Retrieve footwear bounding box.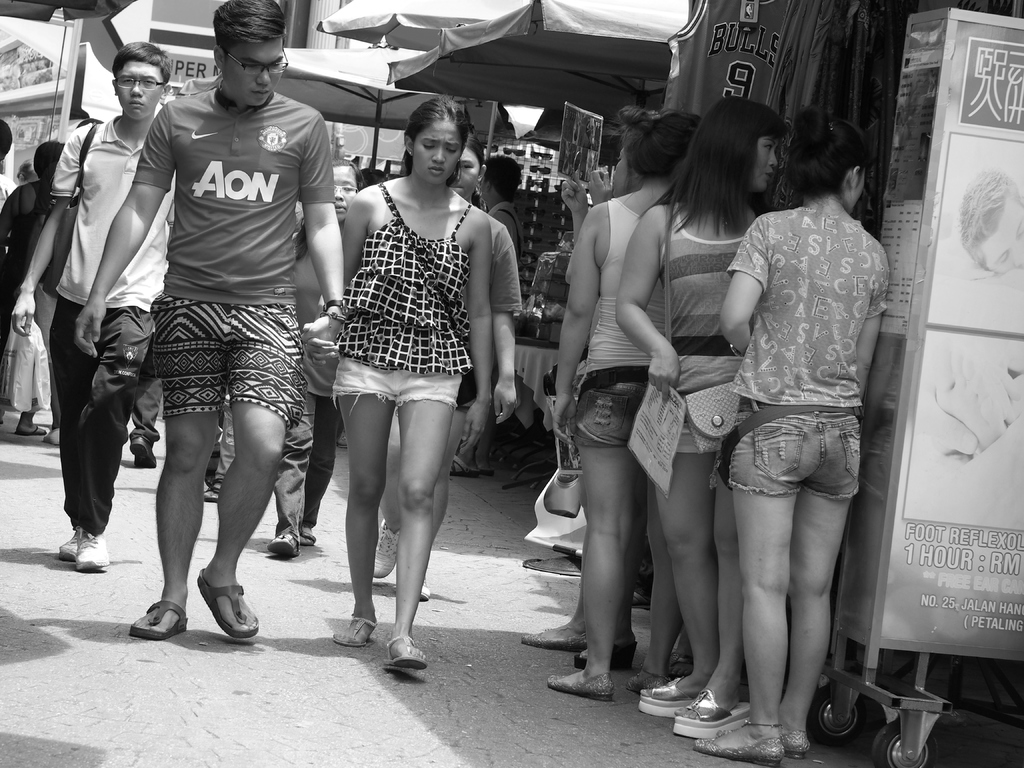
Bounding box: 372 515 404 582.
